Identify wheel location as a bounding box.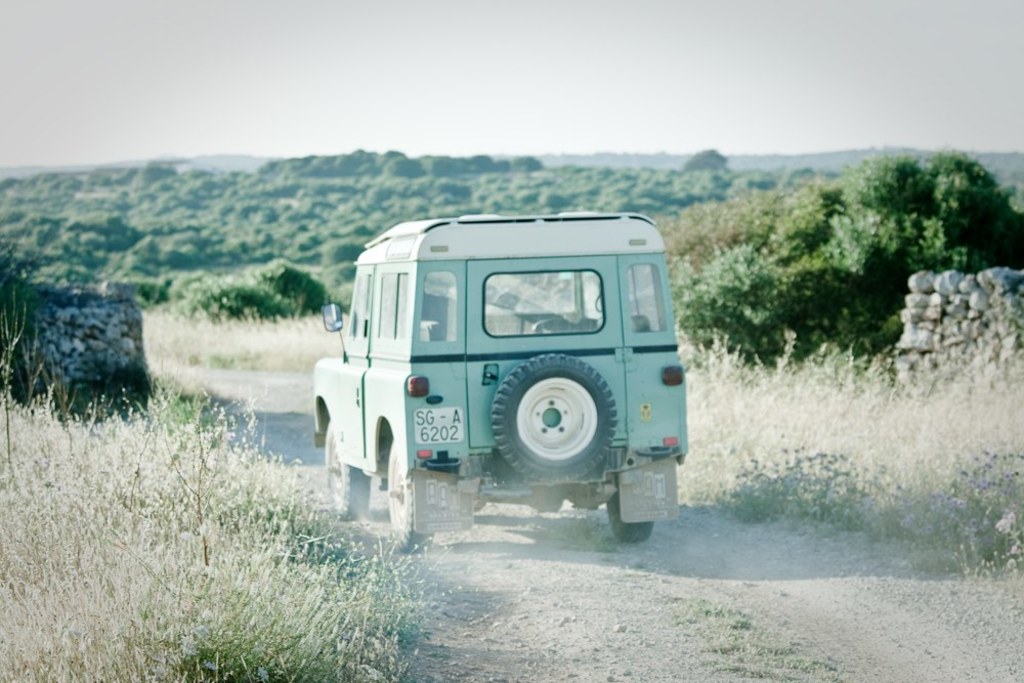
317, 416, 374, 524.
